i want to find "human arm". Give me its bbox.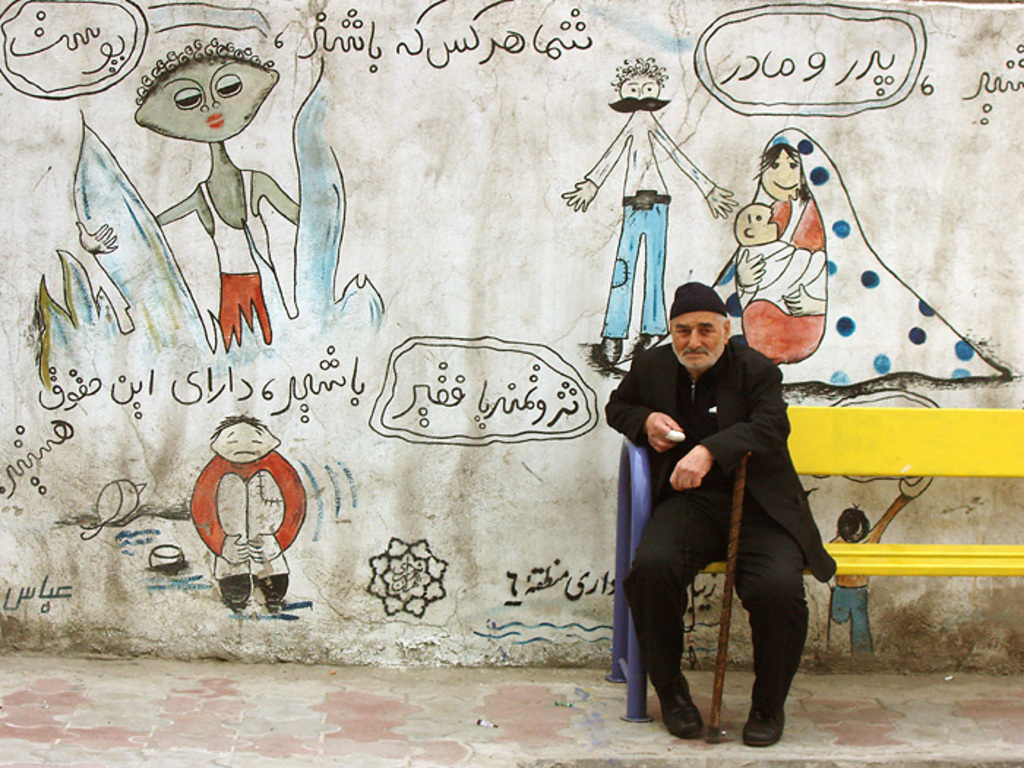
l=783, t=218, r=831, b=325.
